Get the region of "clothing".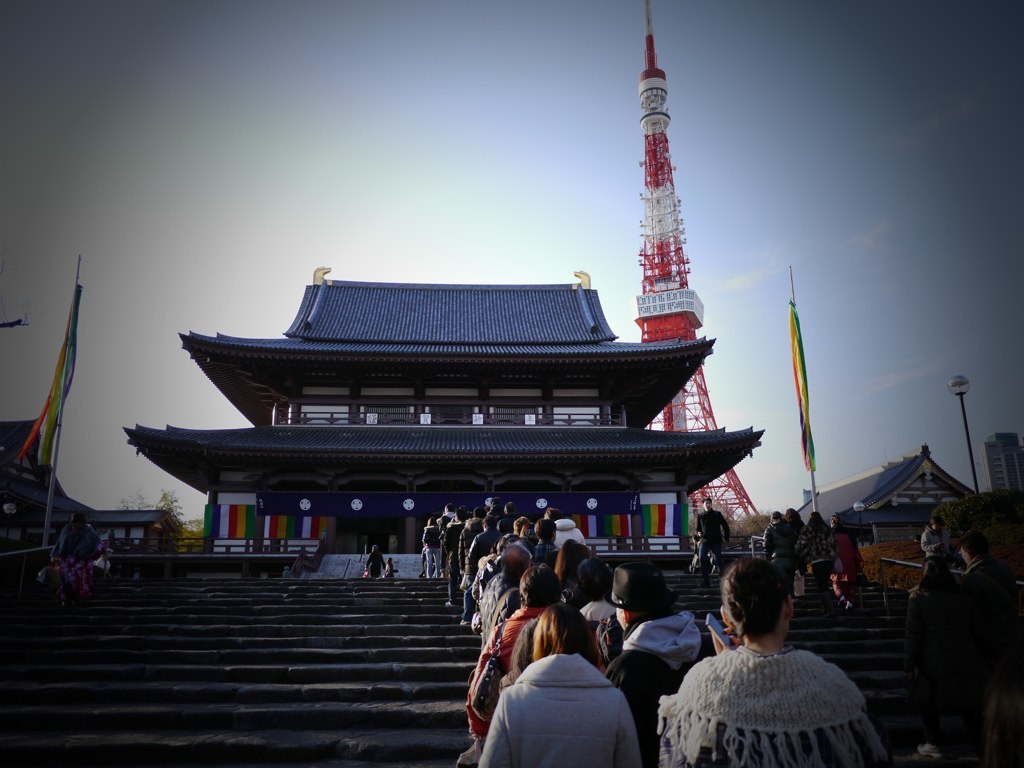
{"x1": 931, "y1": 555, "x2": 1021, "y2": 749}.
